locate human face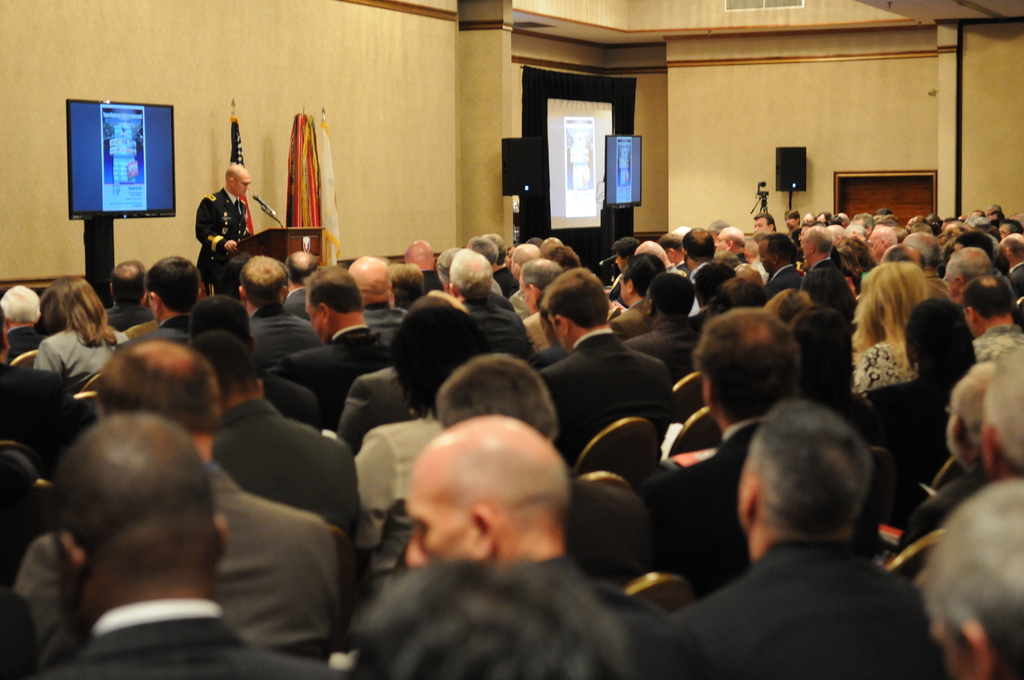
753/218/769/231
